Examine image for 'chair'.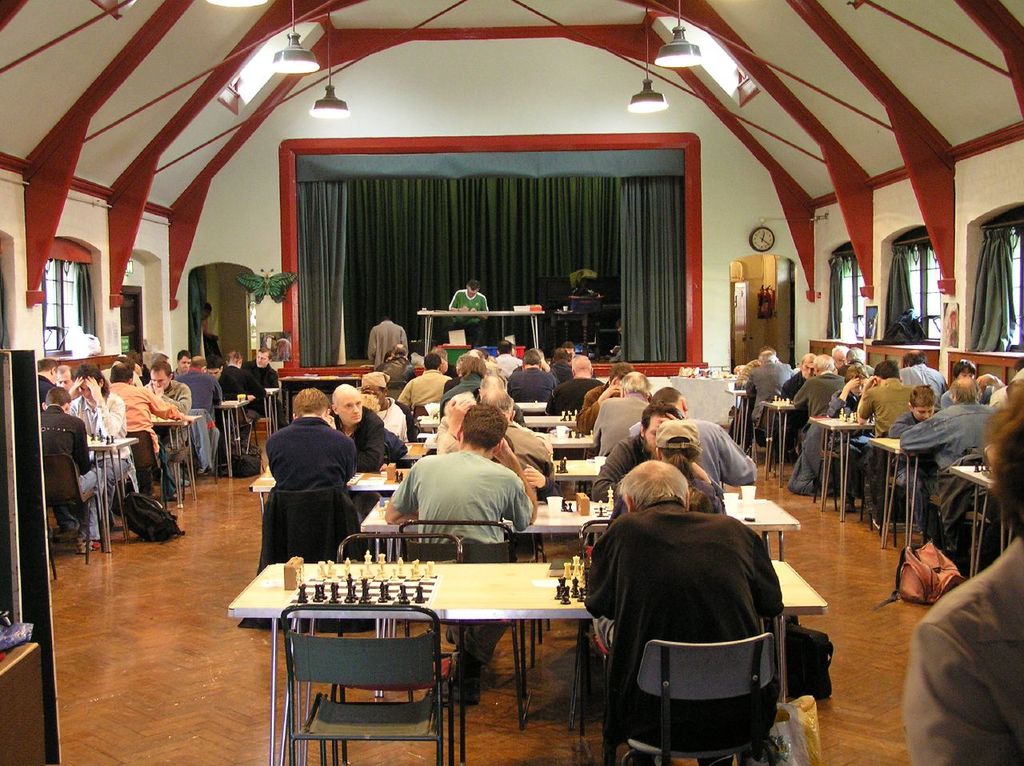
Examination result: [left=270, top=606, right=459, bottom=765].
